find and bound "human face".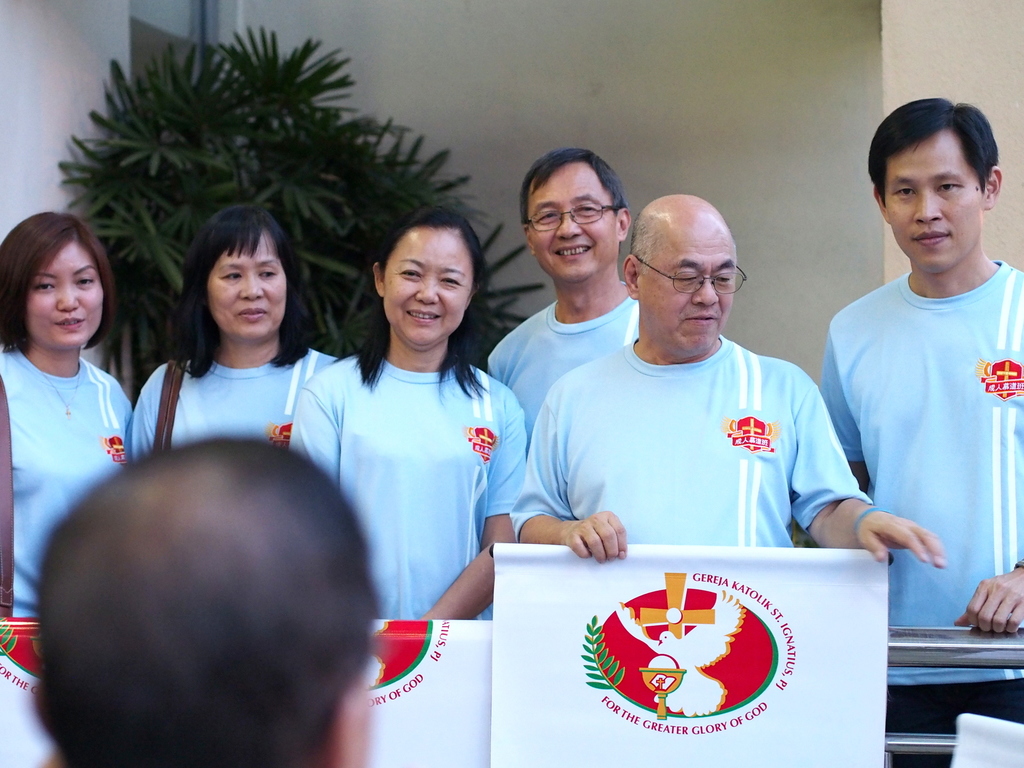
Bound: pyautogui.locateOnScreen(525, 161, 620, 281).
